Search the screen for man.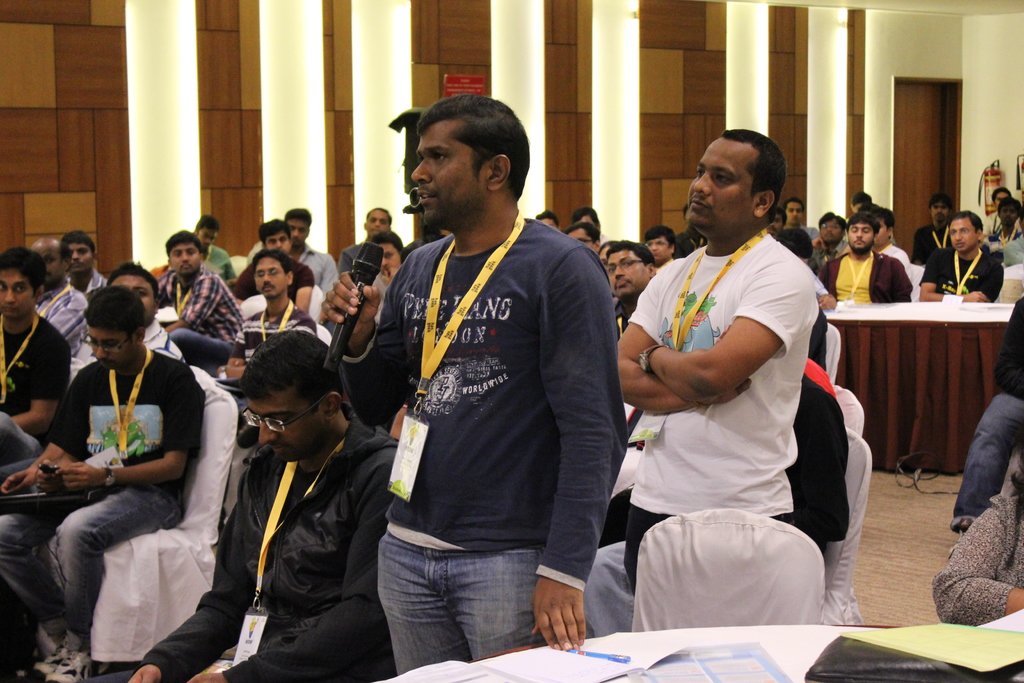
Found at {"x1": 371, "y1": 234, "x2": 408, "y2": 305}.
